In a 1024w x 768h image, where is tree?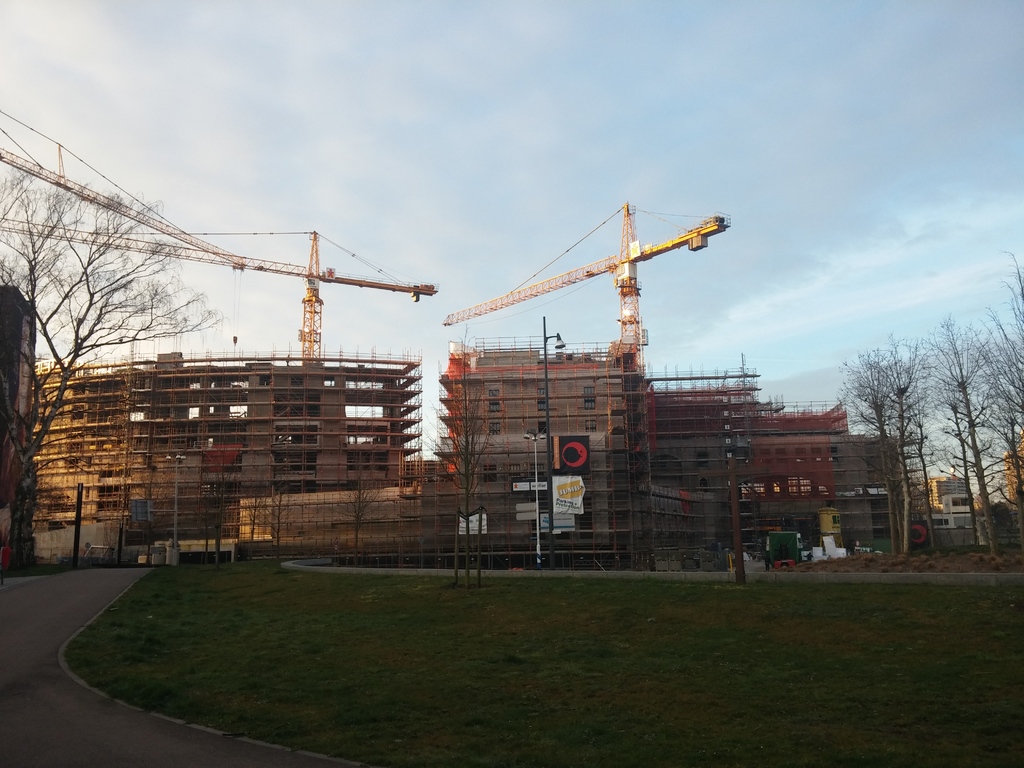
10/113/305/529.
